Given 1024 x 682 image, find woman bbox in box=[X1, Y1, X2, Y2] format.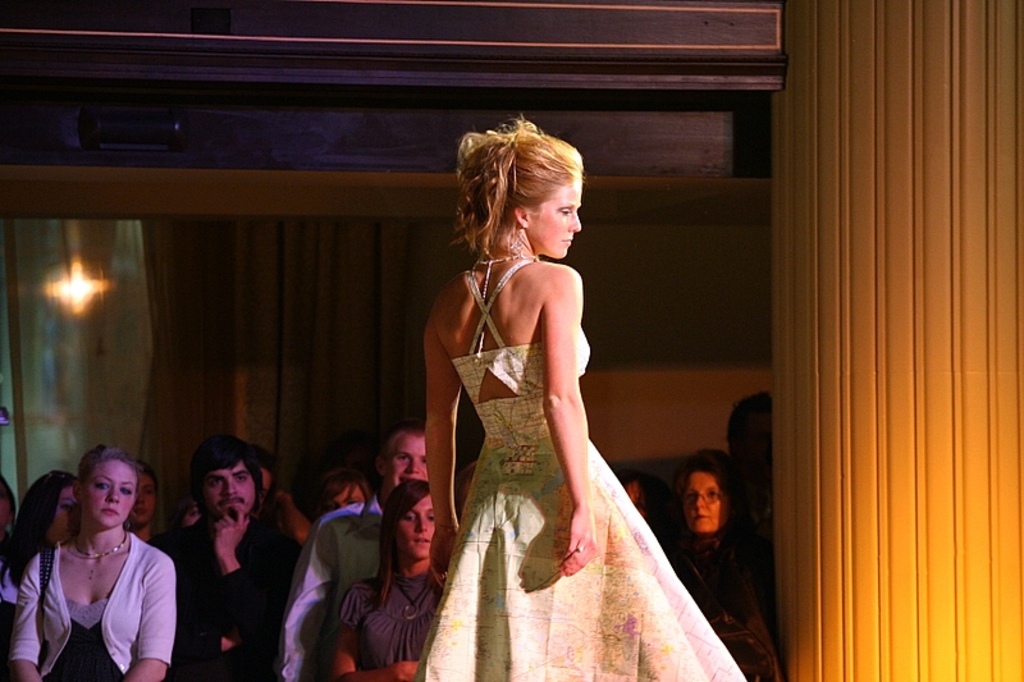
box=[0, 468, 82, 626].
